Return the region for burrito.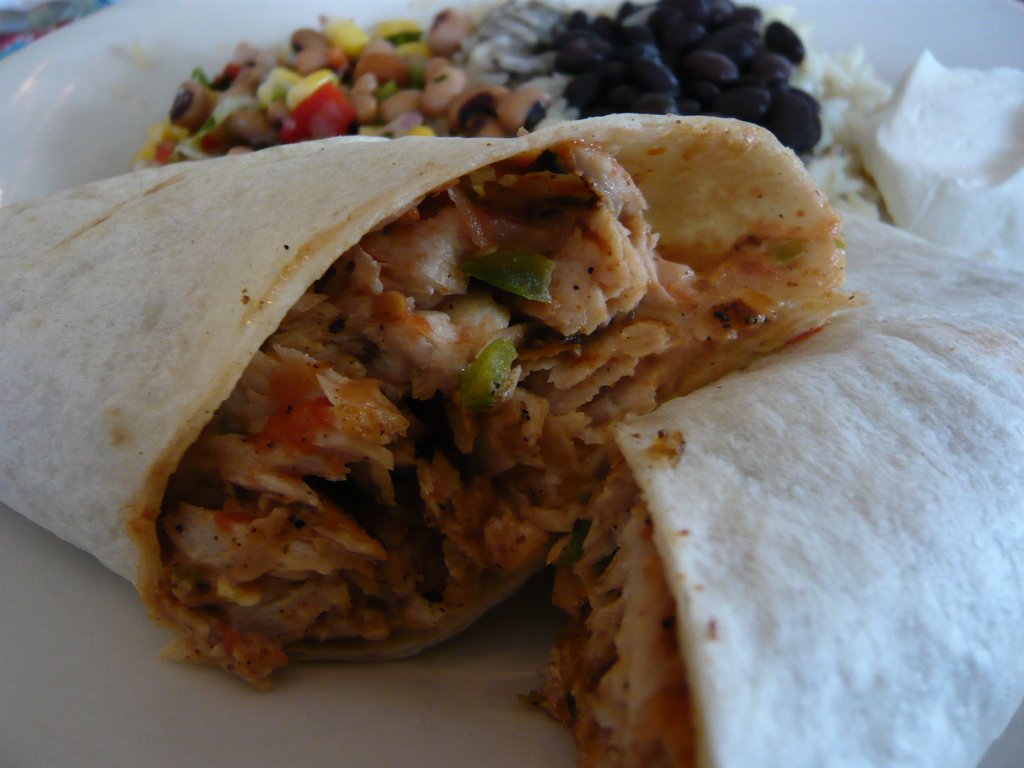
l=0, t=134, r=867, b=688.
